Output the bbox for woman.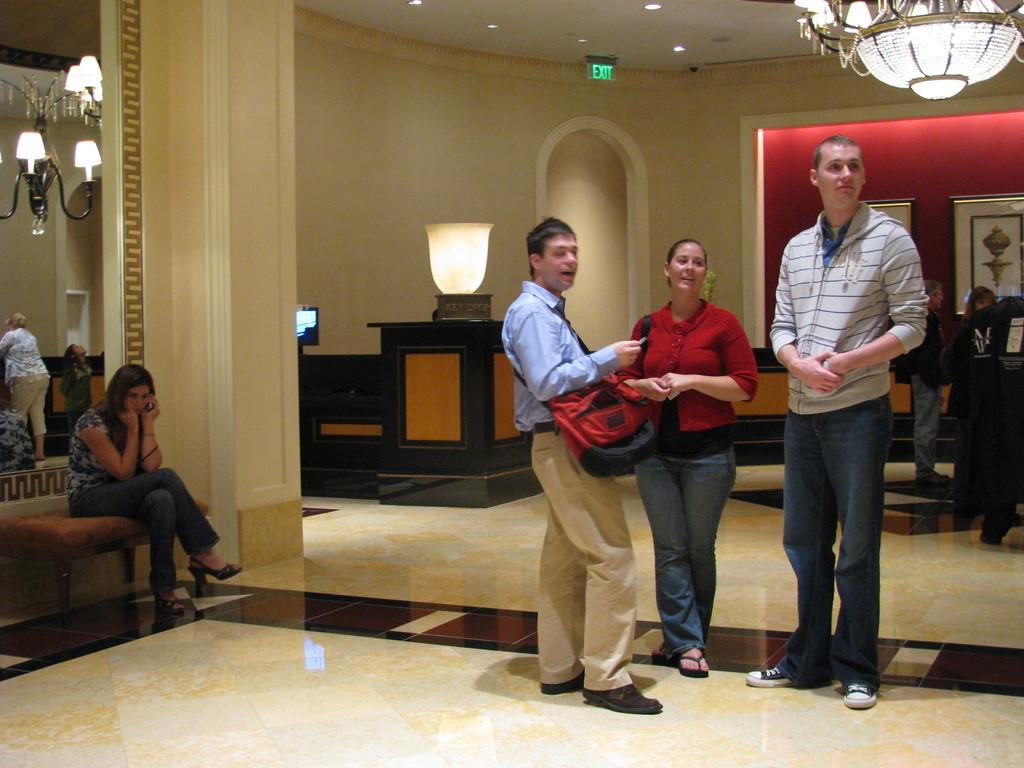
rect(939, 284, 997, 422).
